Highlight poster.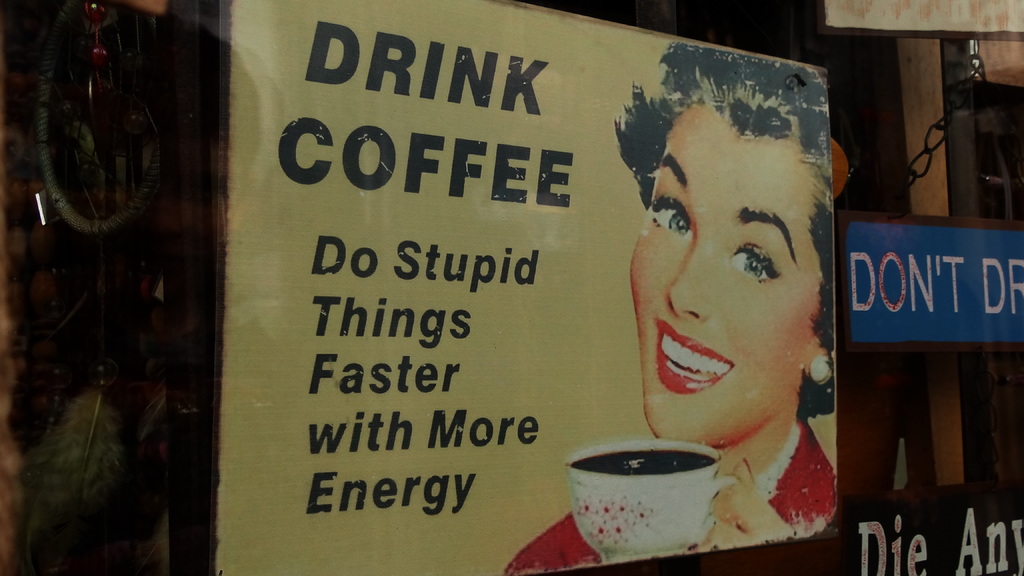
Highlighted region: select_region(216, 0, 842, 575).
